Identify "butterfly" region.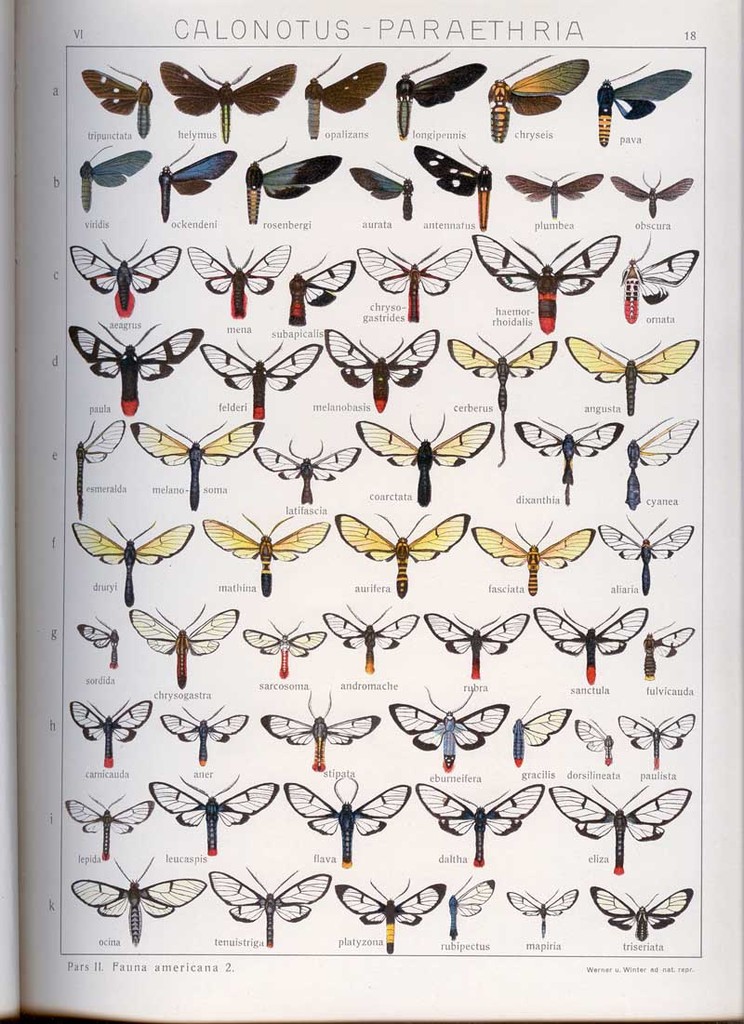
Region: (x1=70, y1=60, x2=160, y2=144).
